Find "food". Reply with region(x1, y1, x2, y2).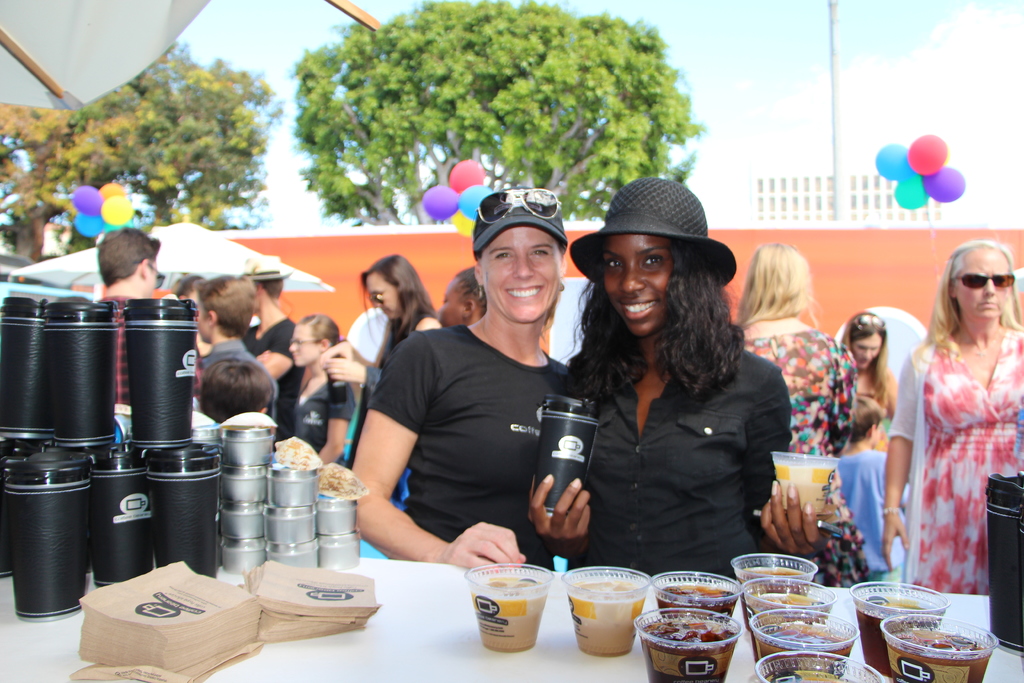
region(743, 565, 817, 582).
